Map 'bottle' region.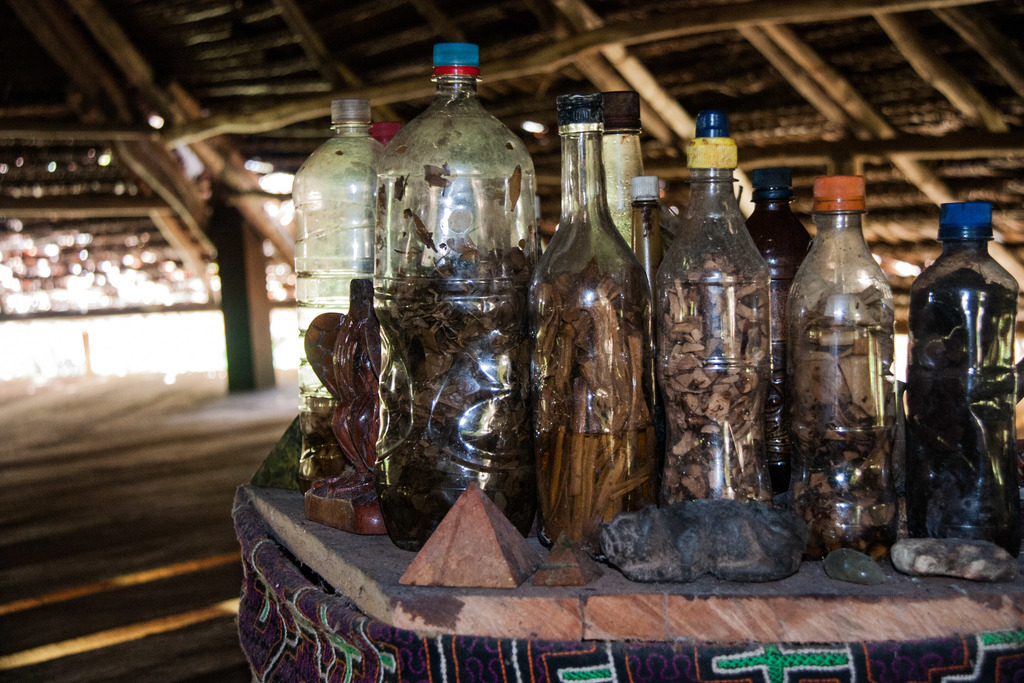
Mapped to crop(919, 196, 1023, 560).
